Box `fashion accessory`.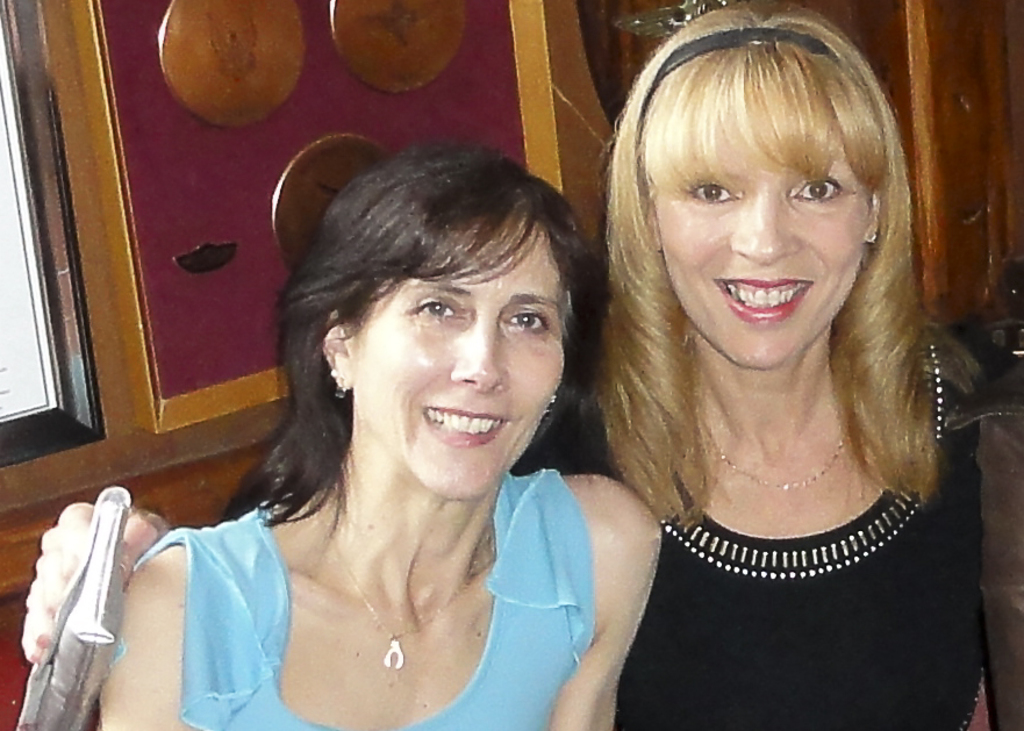
x1=329 y1=366 x2=356 y2=402.
